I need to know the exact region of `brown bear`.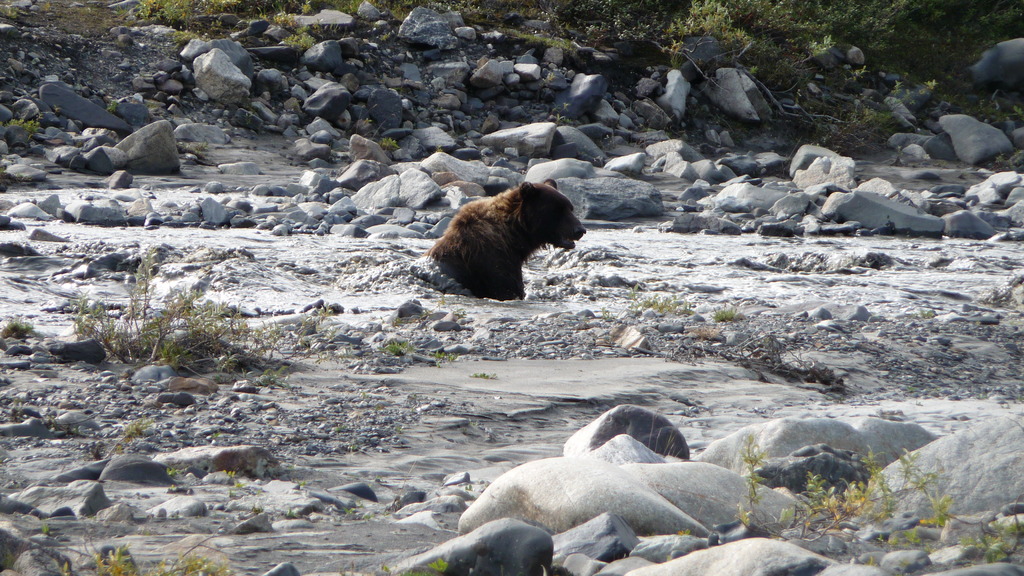
Region: locate(424, 176, 588, 305).
